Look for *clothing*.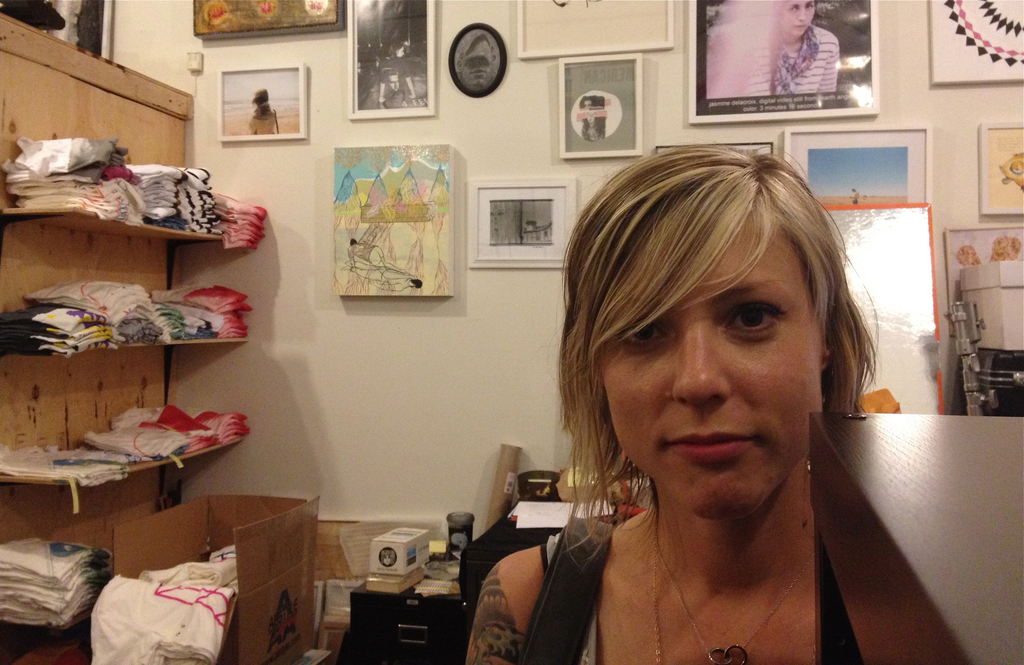
Found: (left=248, top=108, right=275, bottom=135).
